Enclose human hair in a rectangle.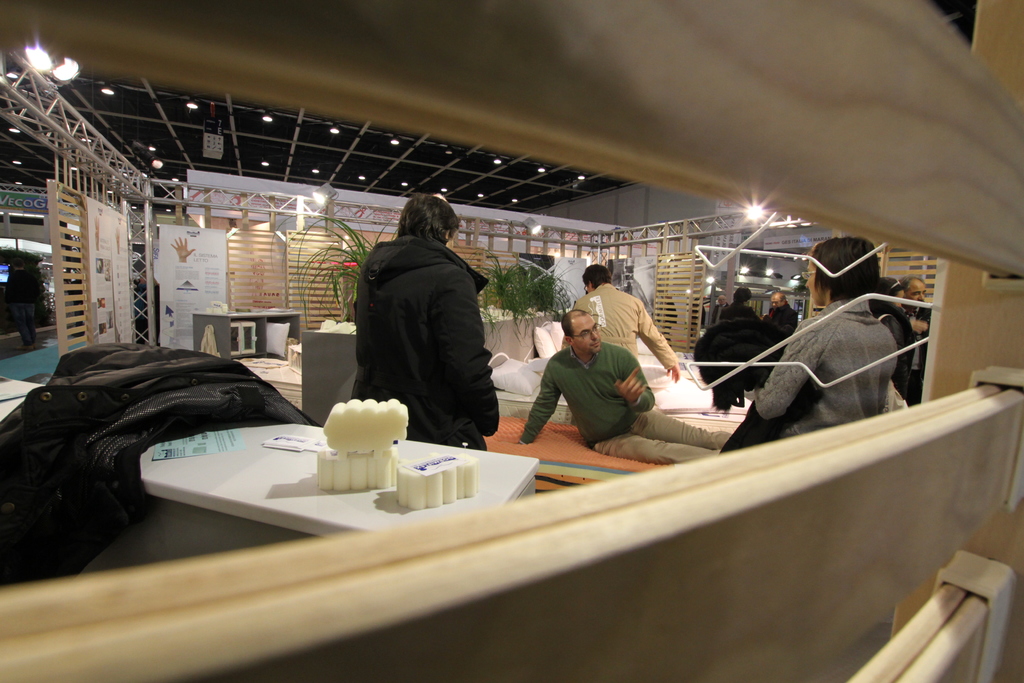
(560,308,590,342).
